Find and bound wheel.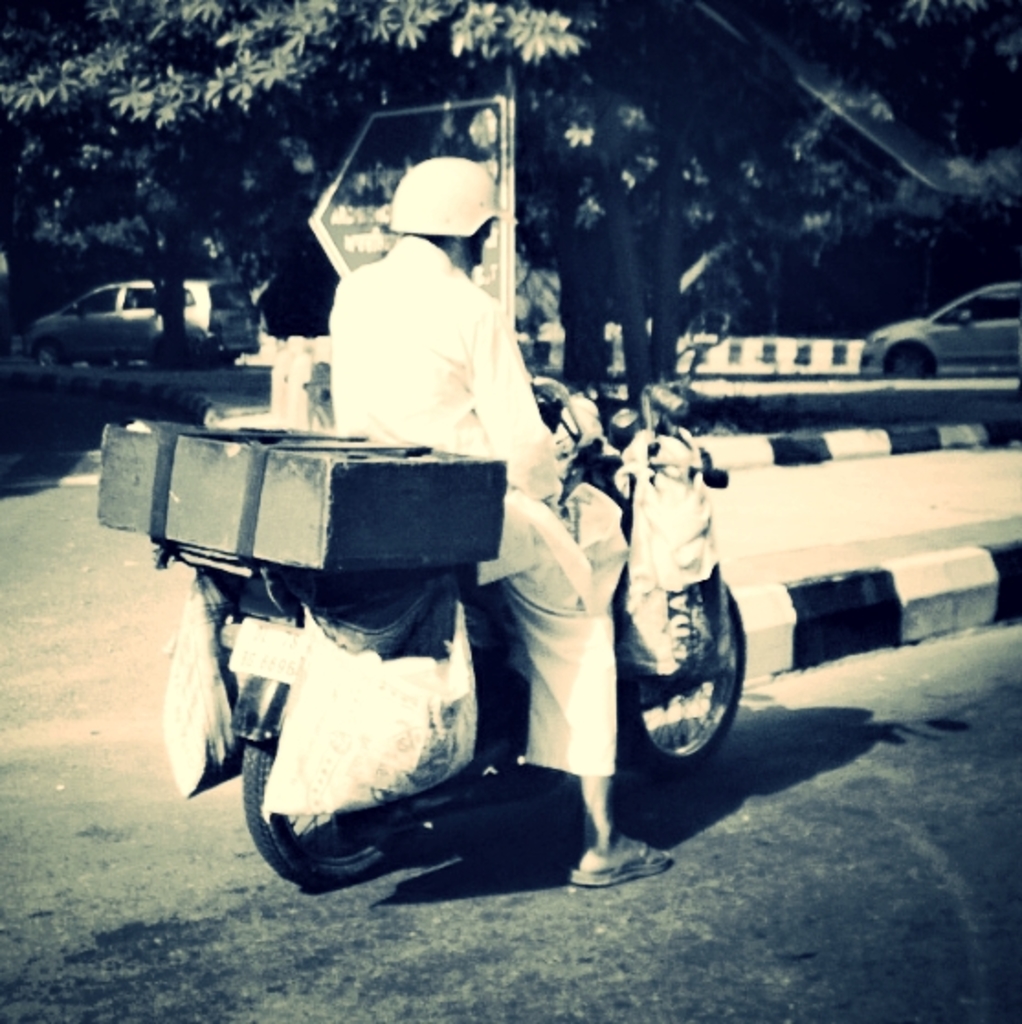
Bound: left=37, top=338, right=66, bottom=365.
